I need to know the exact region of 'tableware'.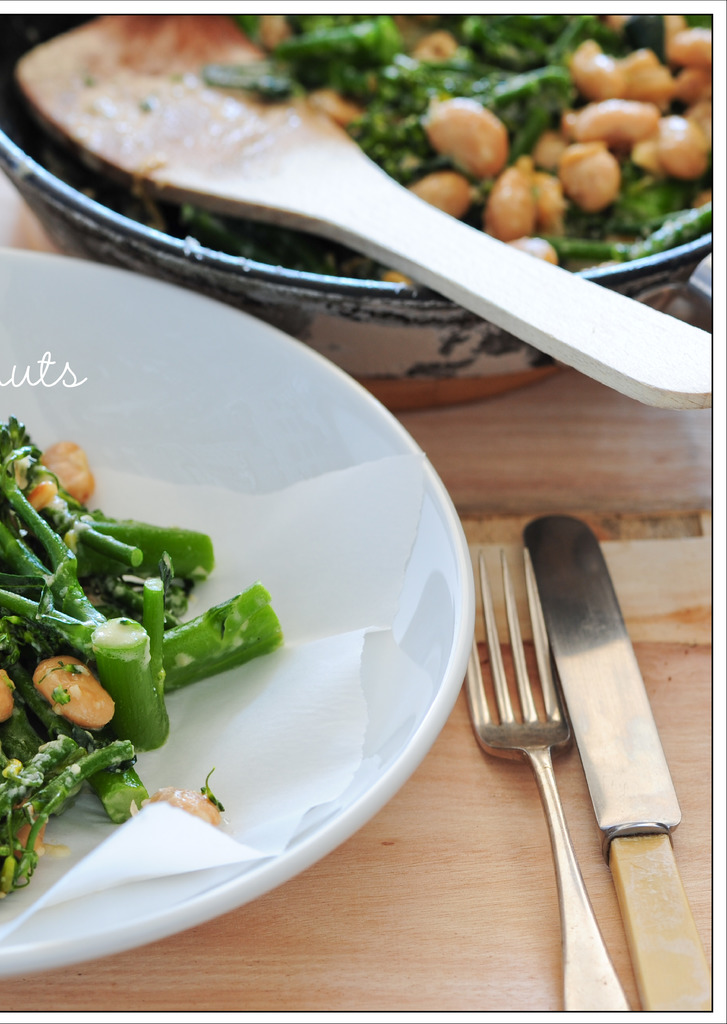
Region: BBox(0, 251, 479, 977).
